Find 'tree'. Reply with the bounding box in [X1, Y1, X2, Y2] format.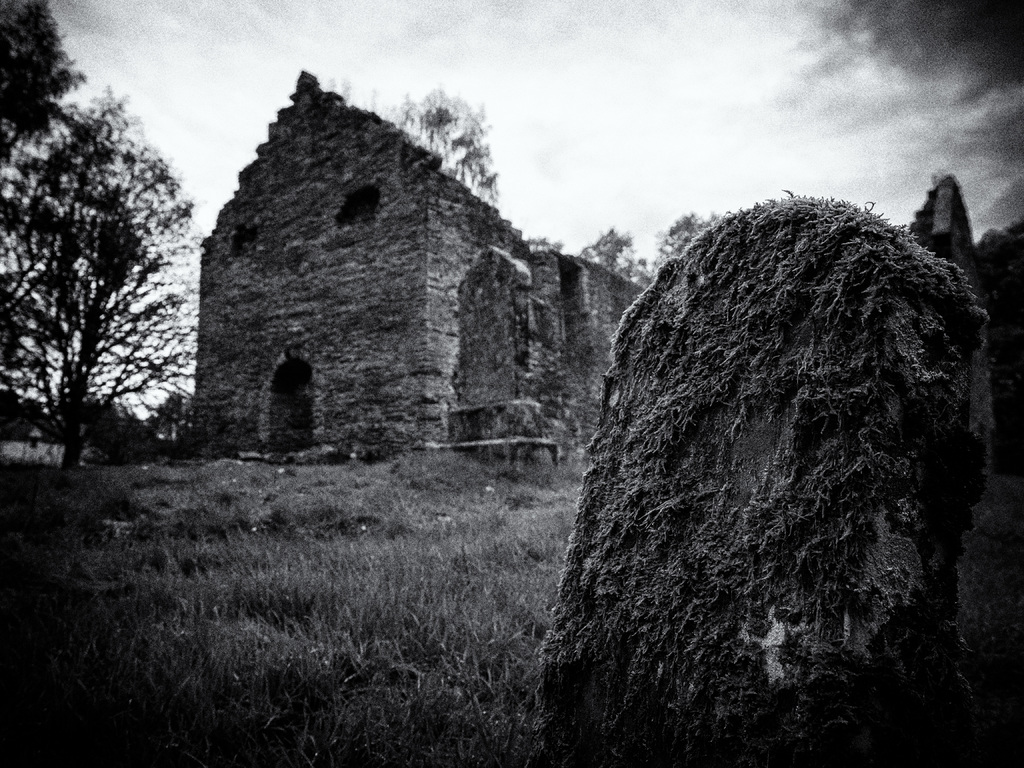
[20, 43, 192, 499].
